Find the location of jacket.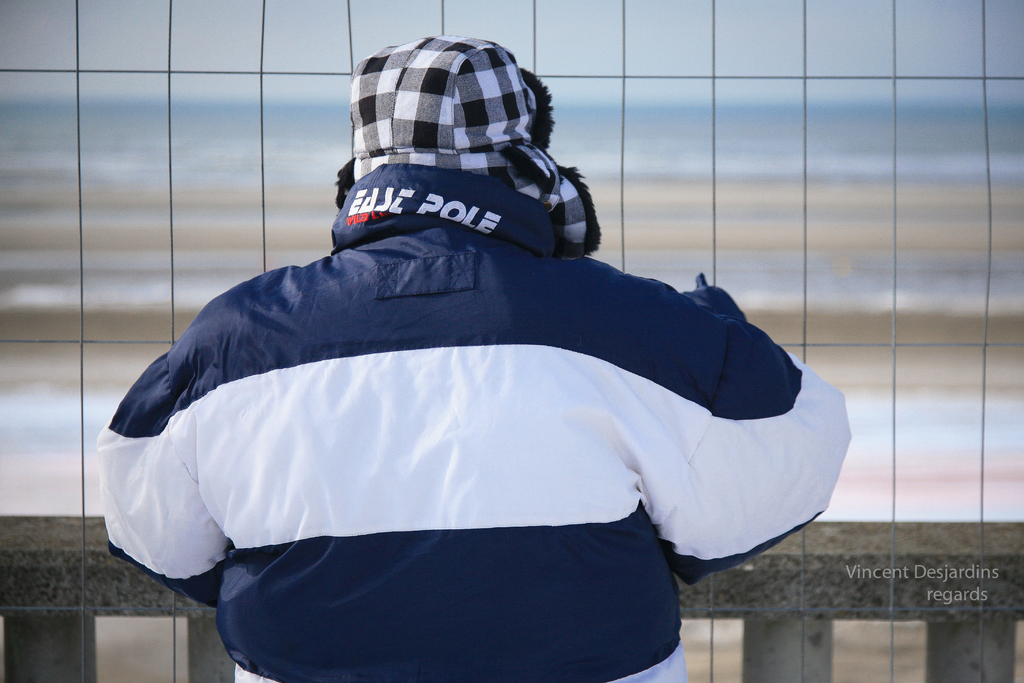
Location: locate(95, 161, 852, 682).
